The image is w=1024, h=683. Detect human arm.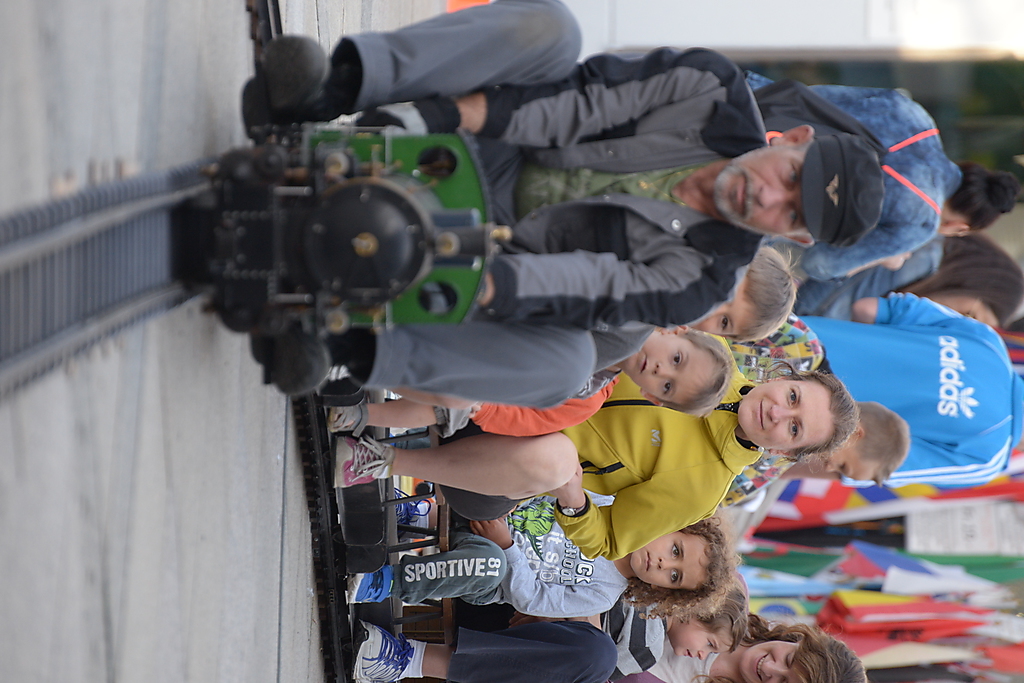
Detection: [795, 230, 943, 275].
